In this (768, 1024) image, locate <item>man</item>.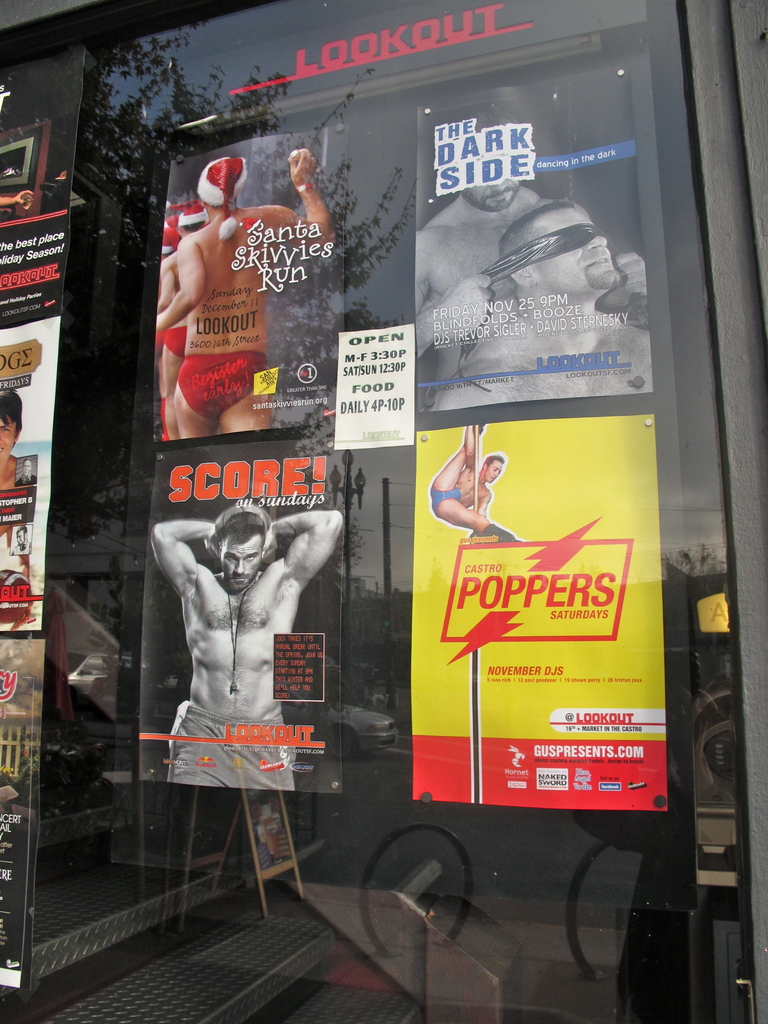
Bounding box: bbox(0, 391, 38, 631).
